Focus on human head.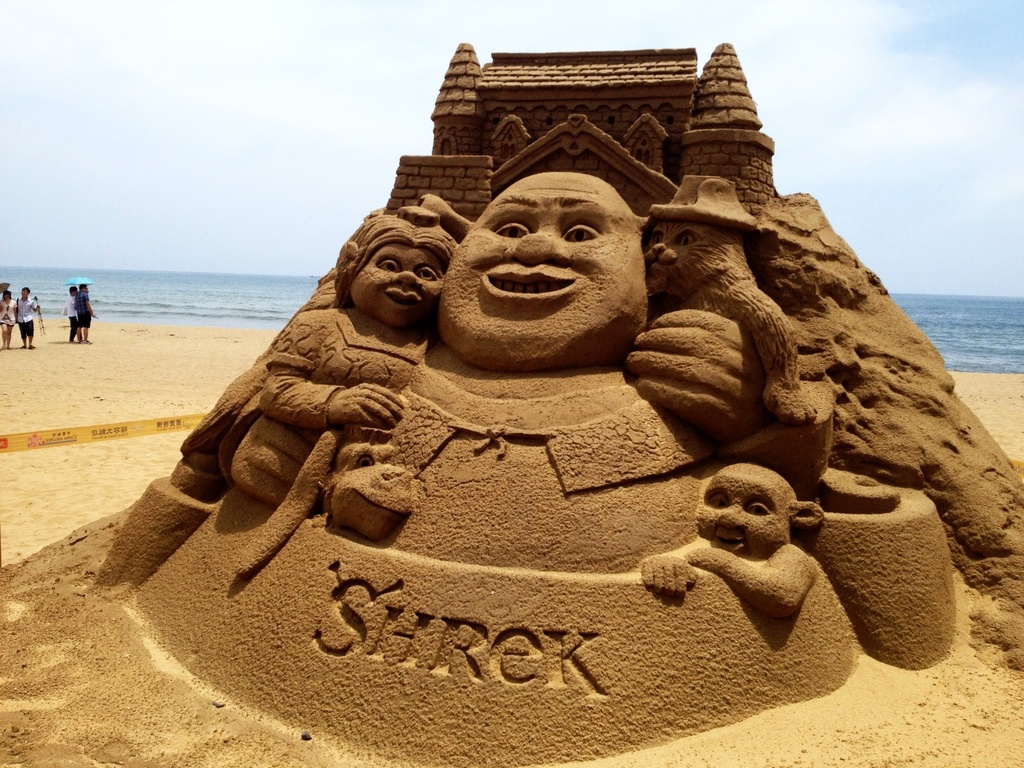
Focused at (x1=329, y1=217, x2=447, y2=333).
